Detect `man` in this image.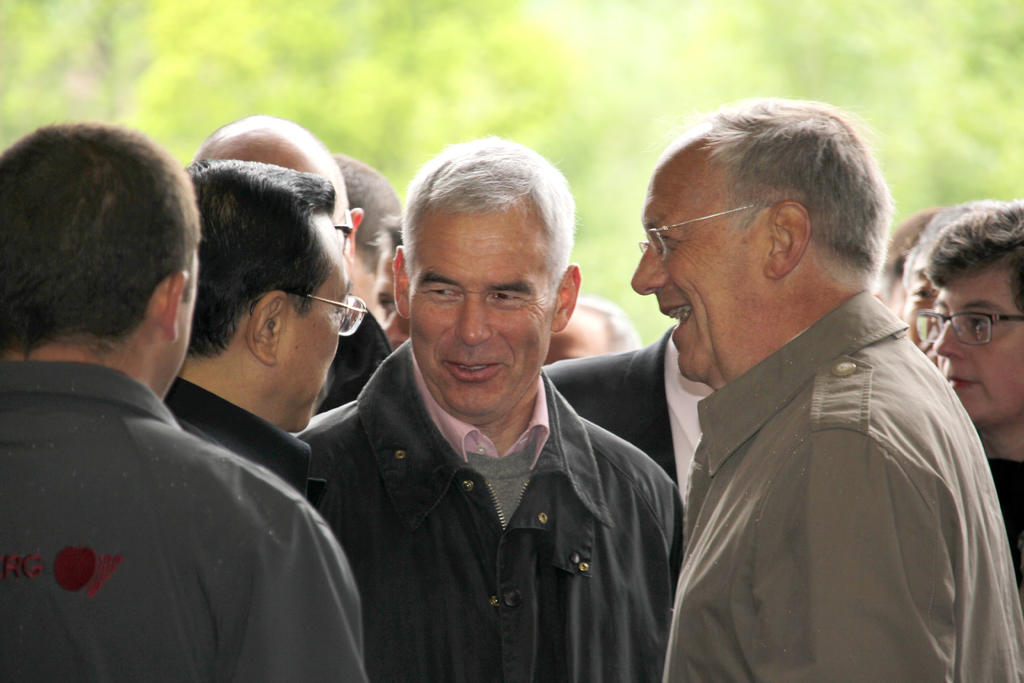
Detection: left=341, top=157, right=404, bottom=328.
